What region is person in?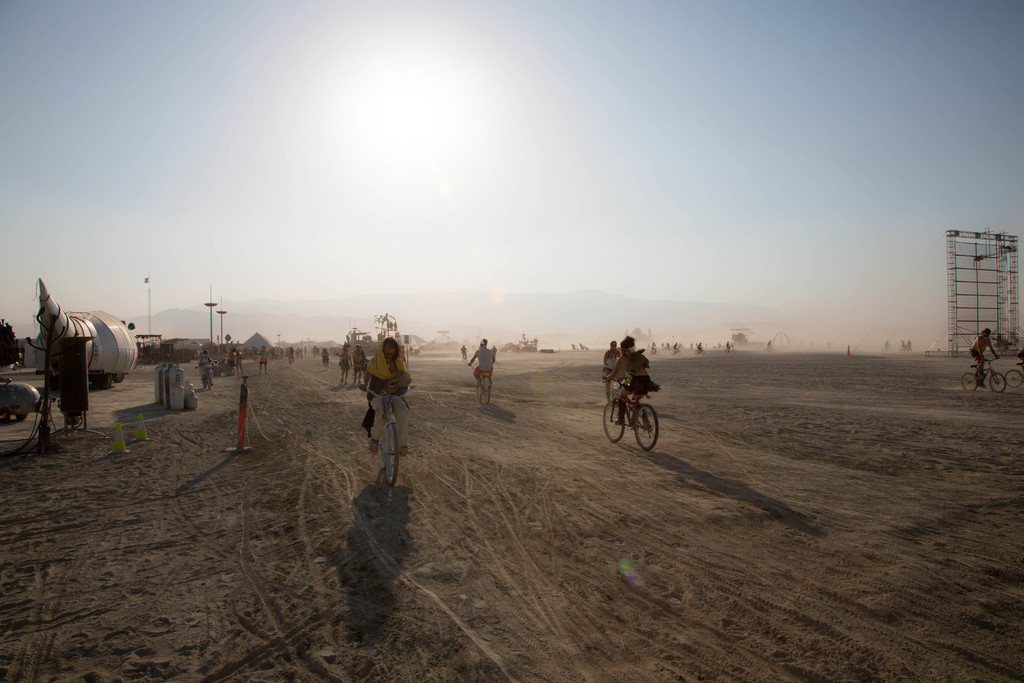
<bbox>463, 337, 501, 387</bbox>.
